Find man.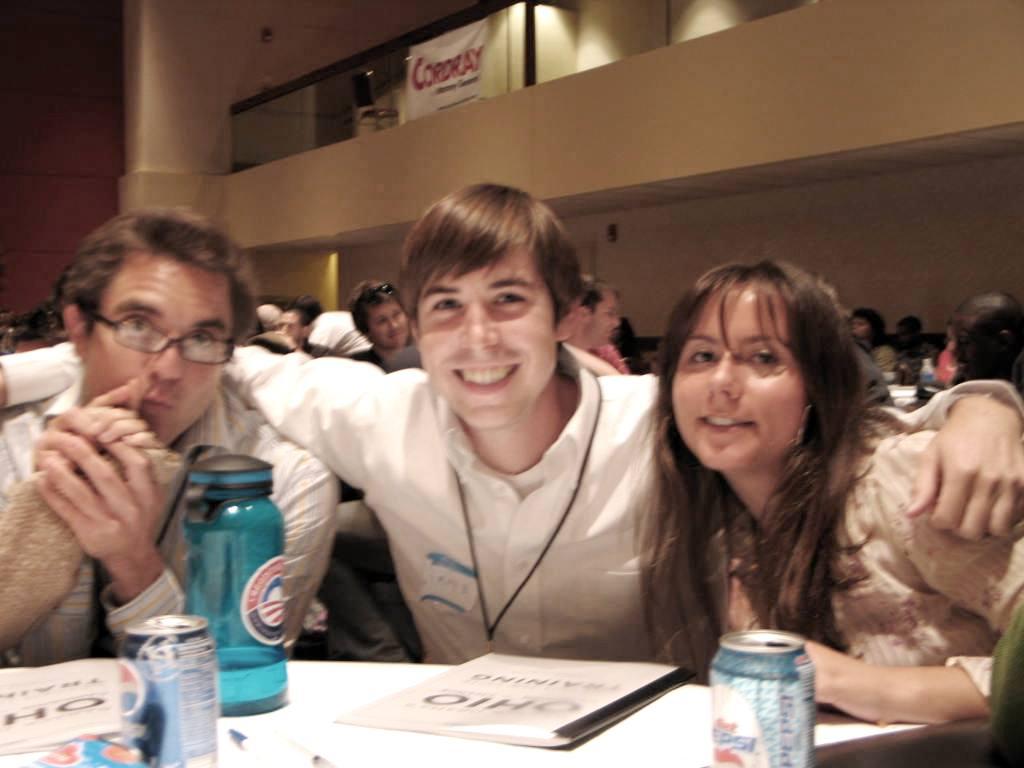
select_region(0, 180, 1023, 666).
